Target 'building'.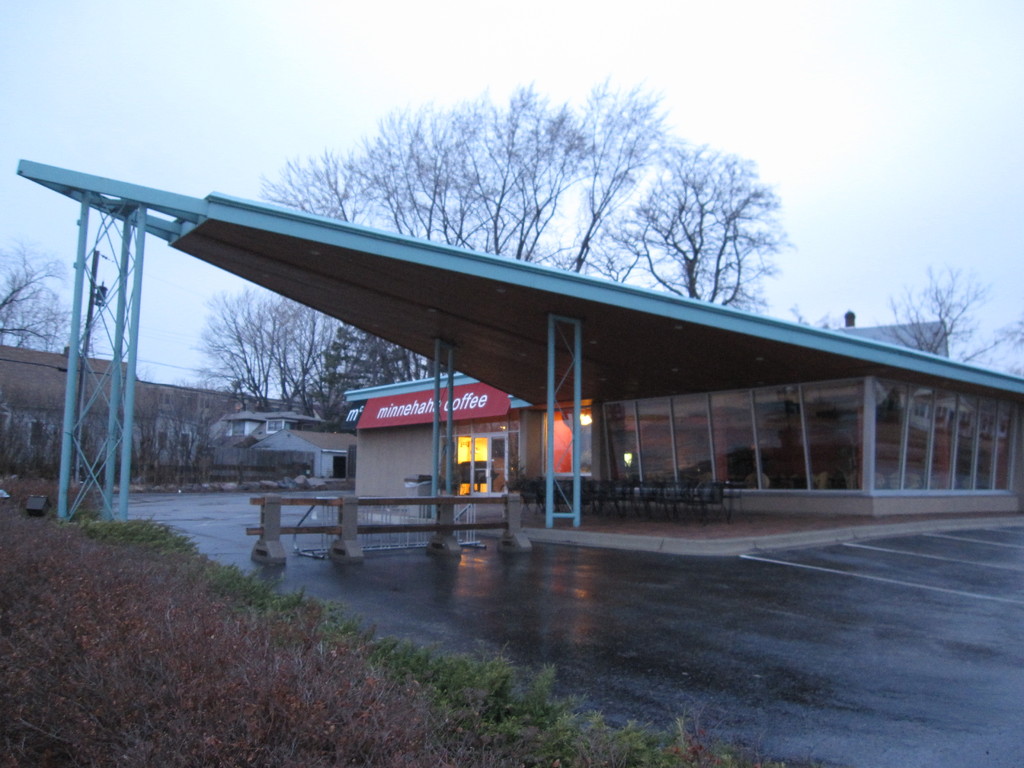
Target region: (left=0, top=342, right=324, bottom=479).
